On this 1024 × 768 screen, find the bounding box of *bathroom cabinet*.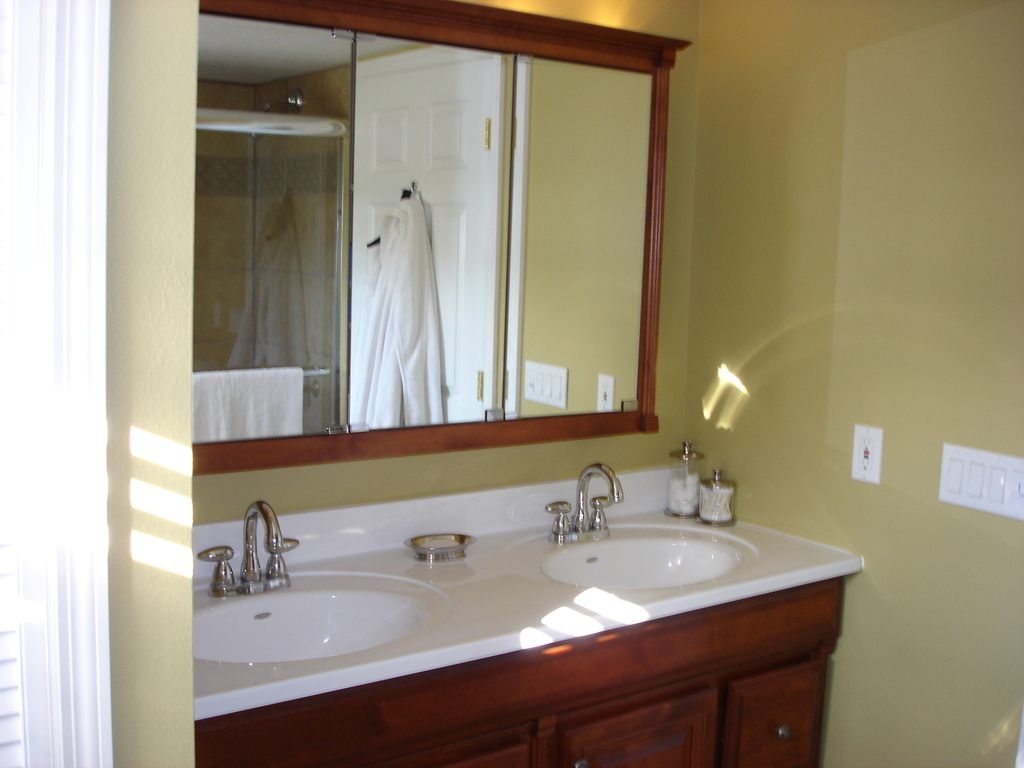
Bounding box: 195/577/849/767.
